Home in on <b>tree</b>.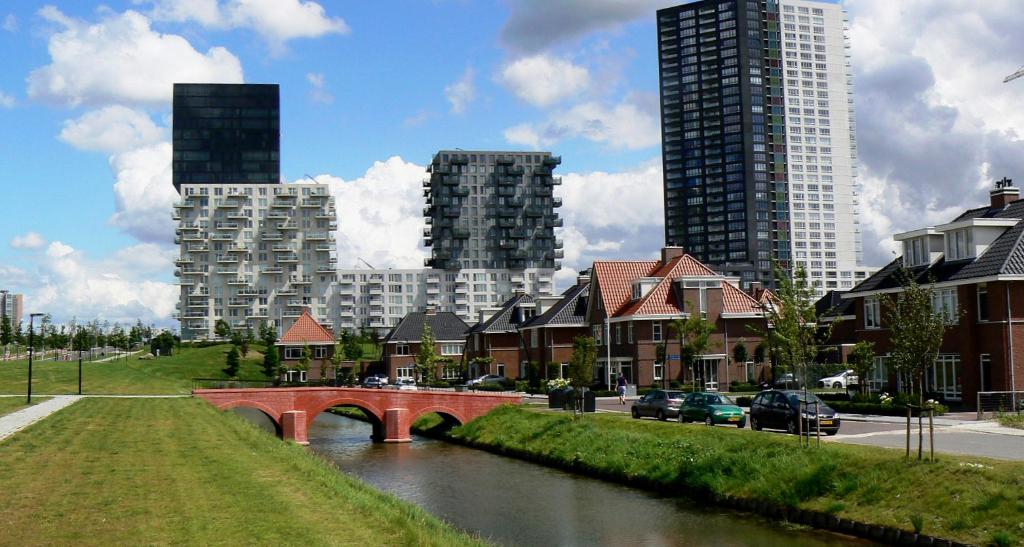
Homed in at {"x1": 409, "y1": 327, "x2": 443, "y2": 387}.
